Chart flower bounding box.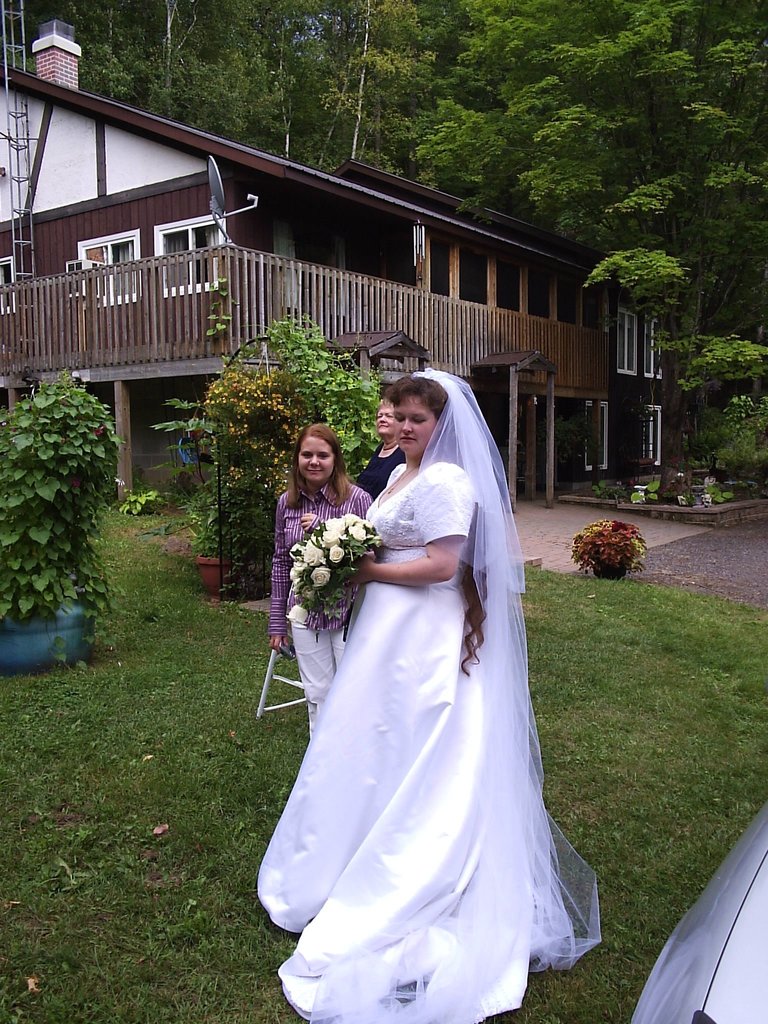
Charted: BBox(278, 509, 385, 625).
